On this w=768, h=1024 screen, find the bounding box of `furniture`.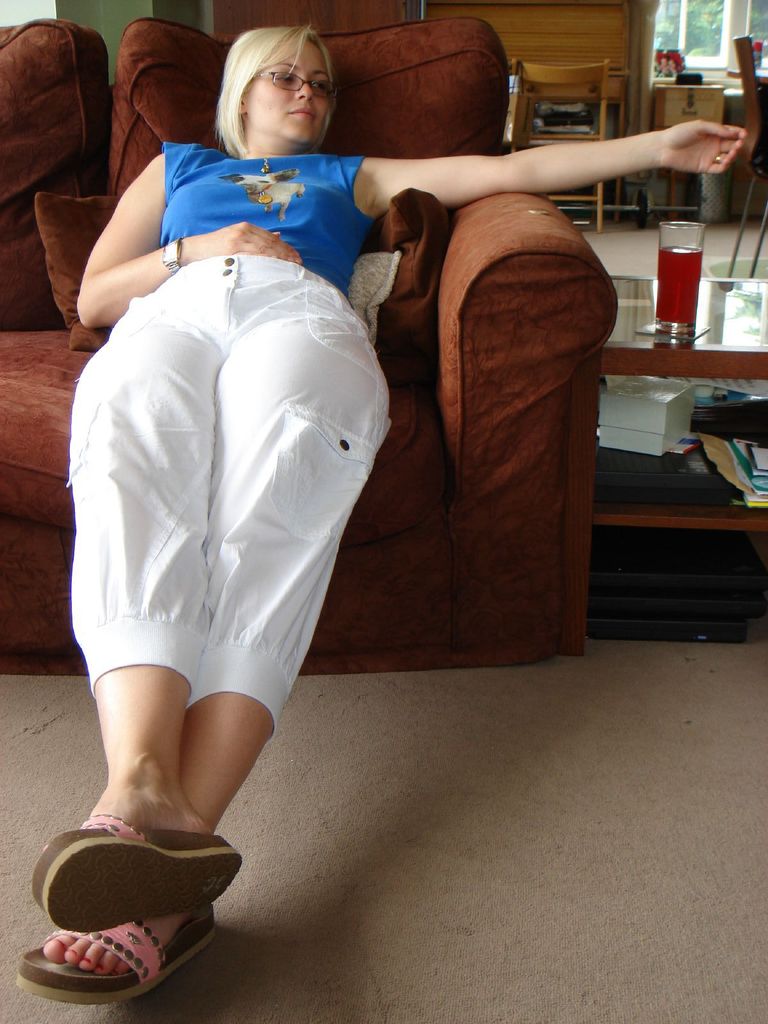
Bounding box: locate(511, 58, 612, 234).
